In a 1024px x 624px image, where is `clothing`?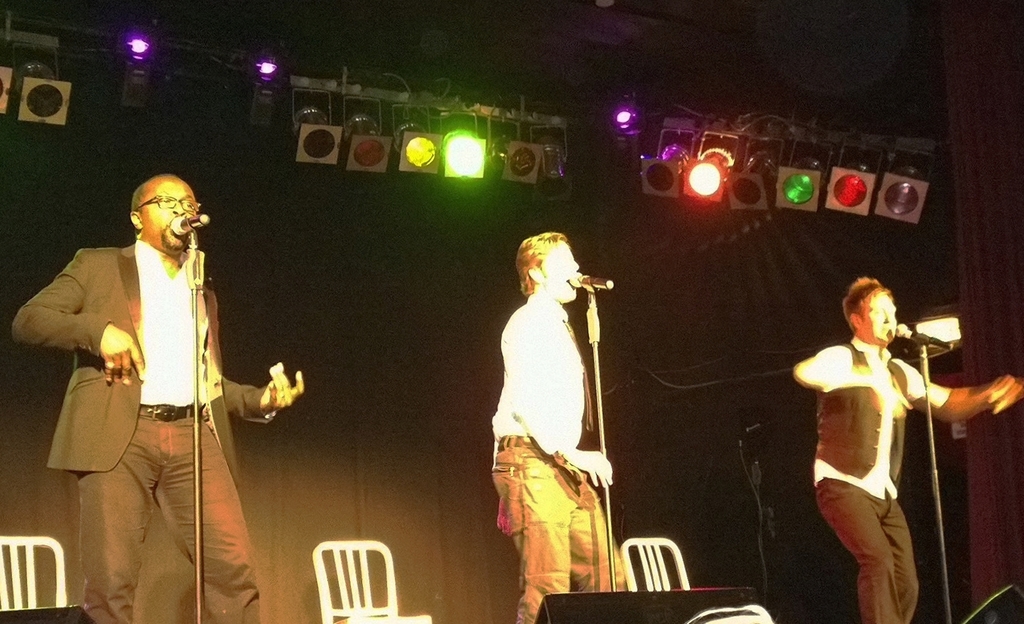
x1=811, y1=333, x2=956, y2=623.
